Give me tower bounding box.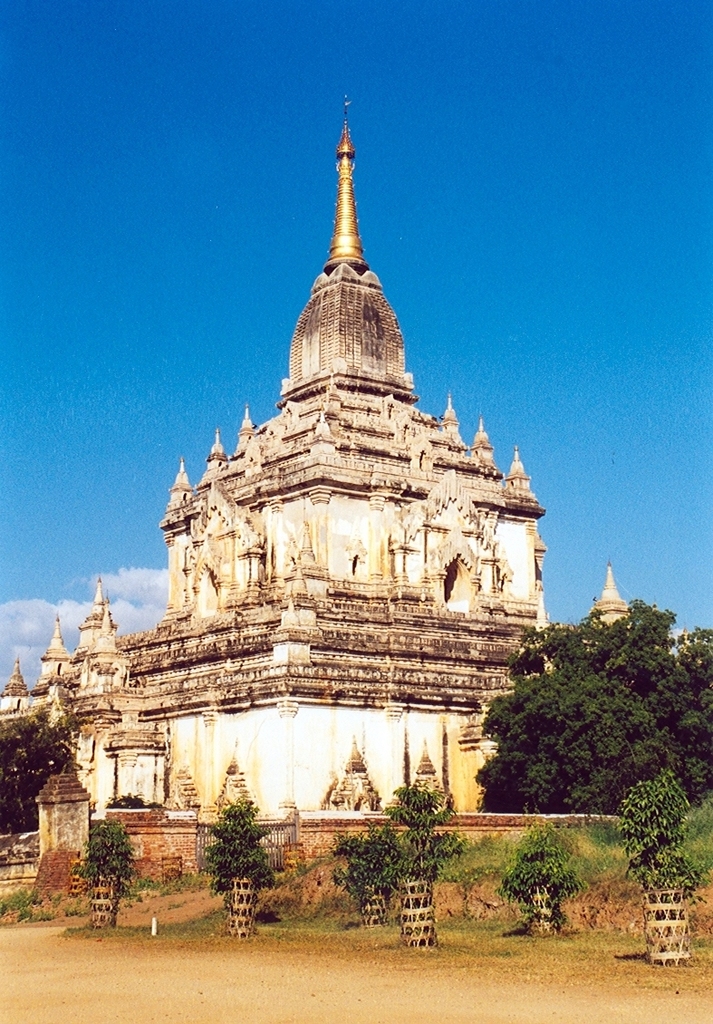
169 84 550 830.
